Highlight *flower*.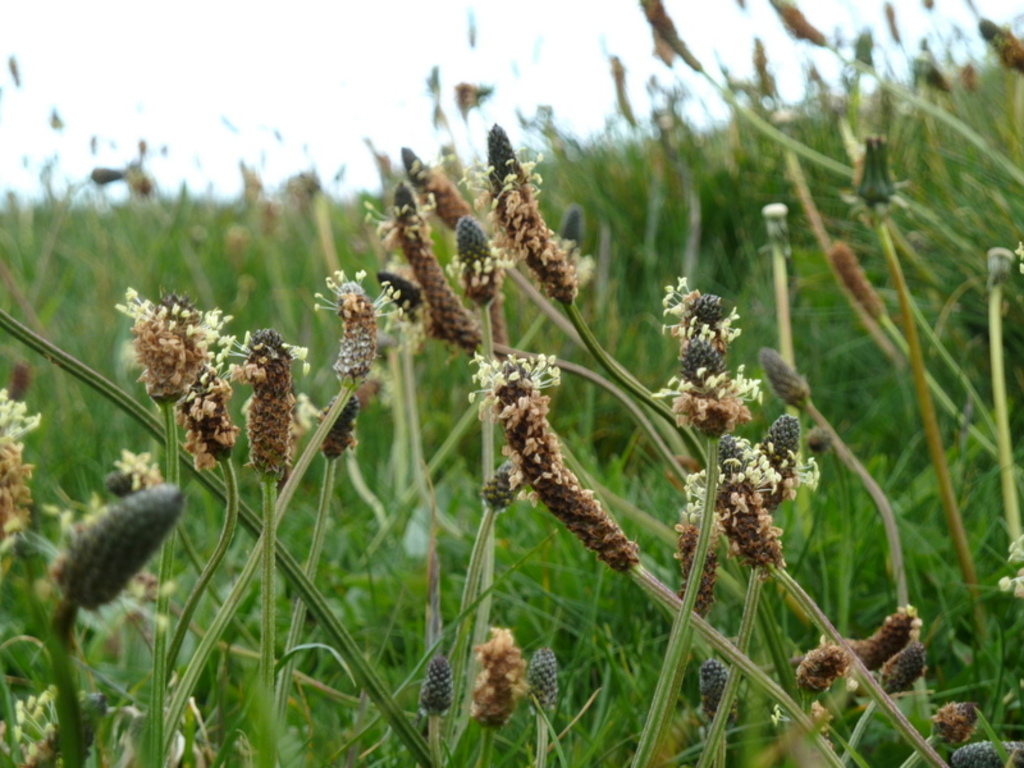
Highlighted region: x1=1, y1=384, x2=42, y2=575.
